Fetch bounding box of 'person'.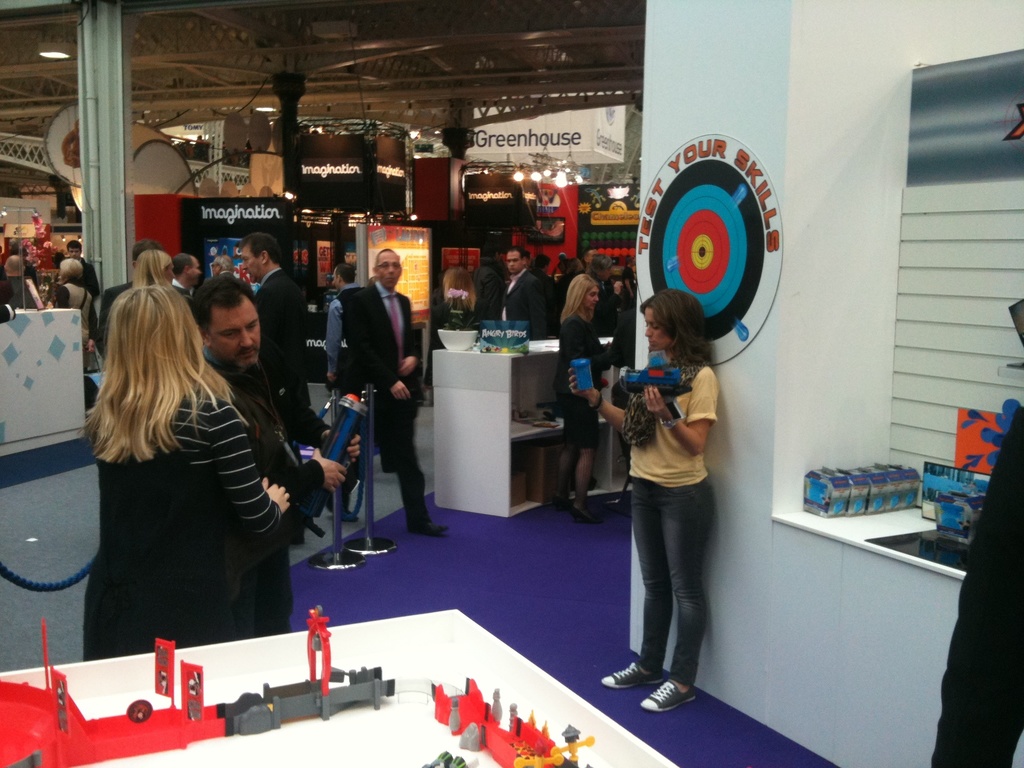
Bbox: {"left": 552, "top": 273, "right": 627, "bottom": 525}.
